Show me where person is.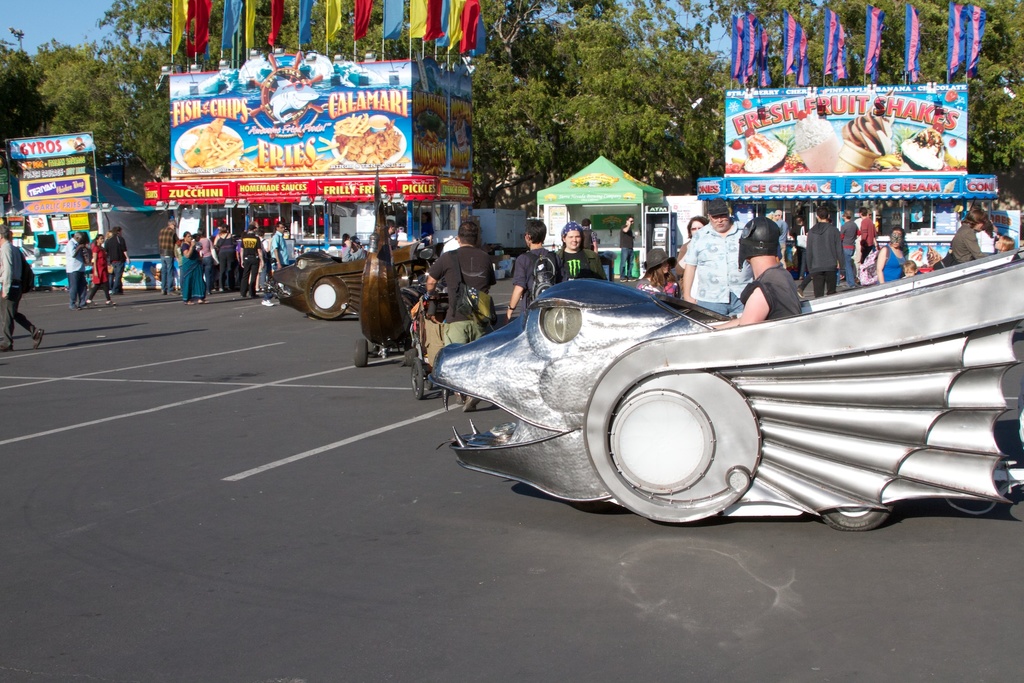
person is at 506,219,561,317.
